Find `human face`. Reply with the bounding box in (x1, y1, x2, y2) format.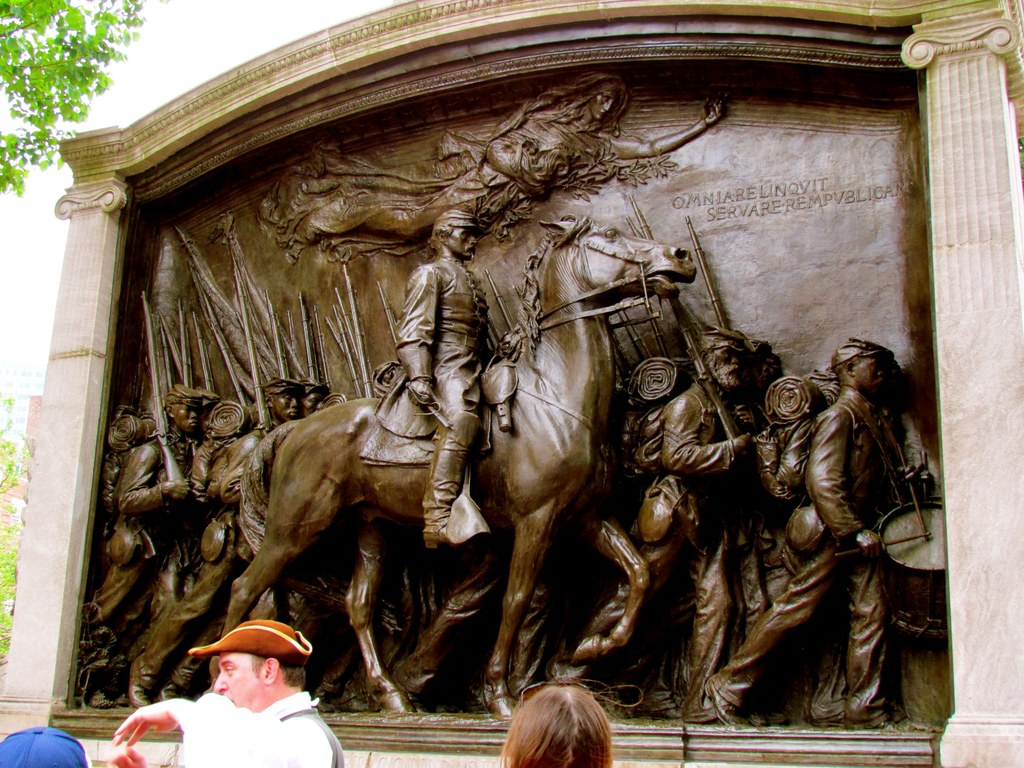
(172, 403, 199, 431).
